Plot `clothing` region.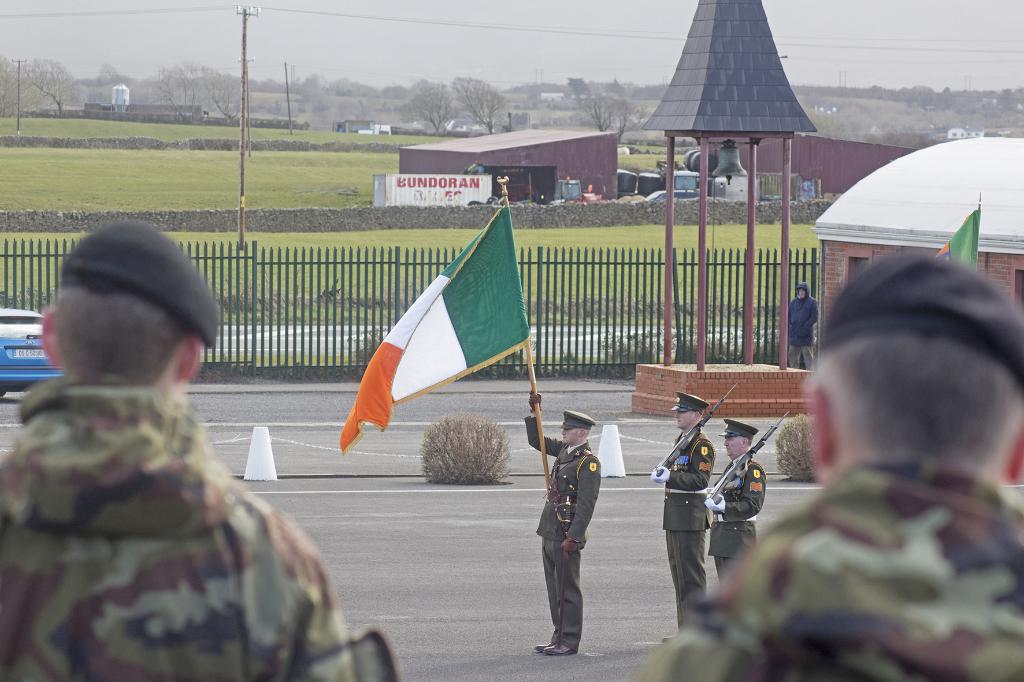
Plotted at [x1=712, y1=465, x2=763, y2=566].
